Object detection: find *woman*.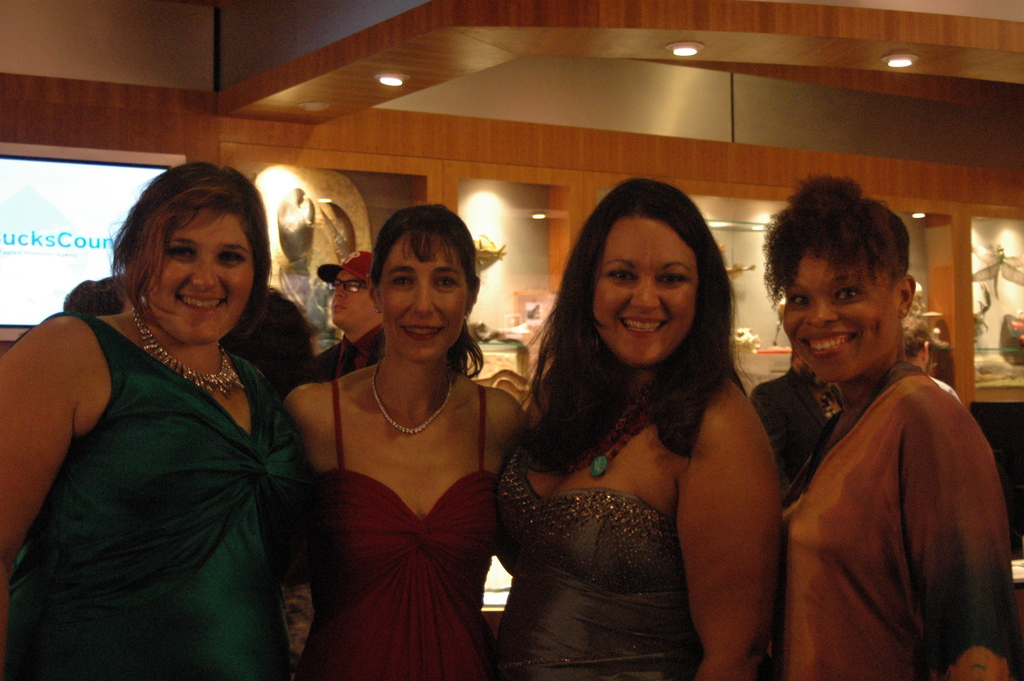
bbox(753, 175, 1023, 680).
